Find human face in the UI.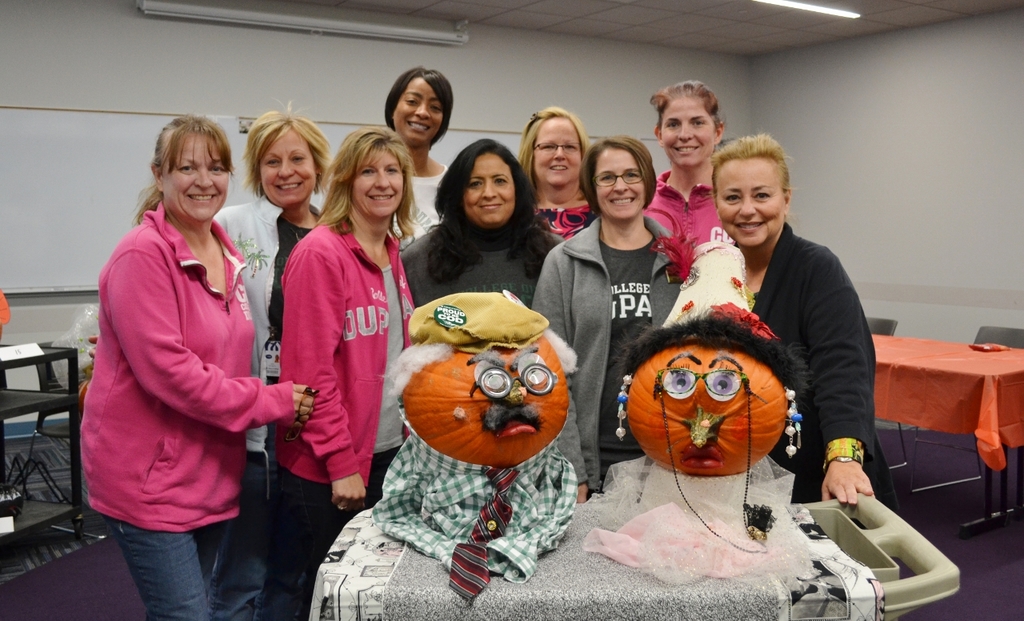
UI element at <box>463,154,518,227</box>.
